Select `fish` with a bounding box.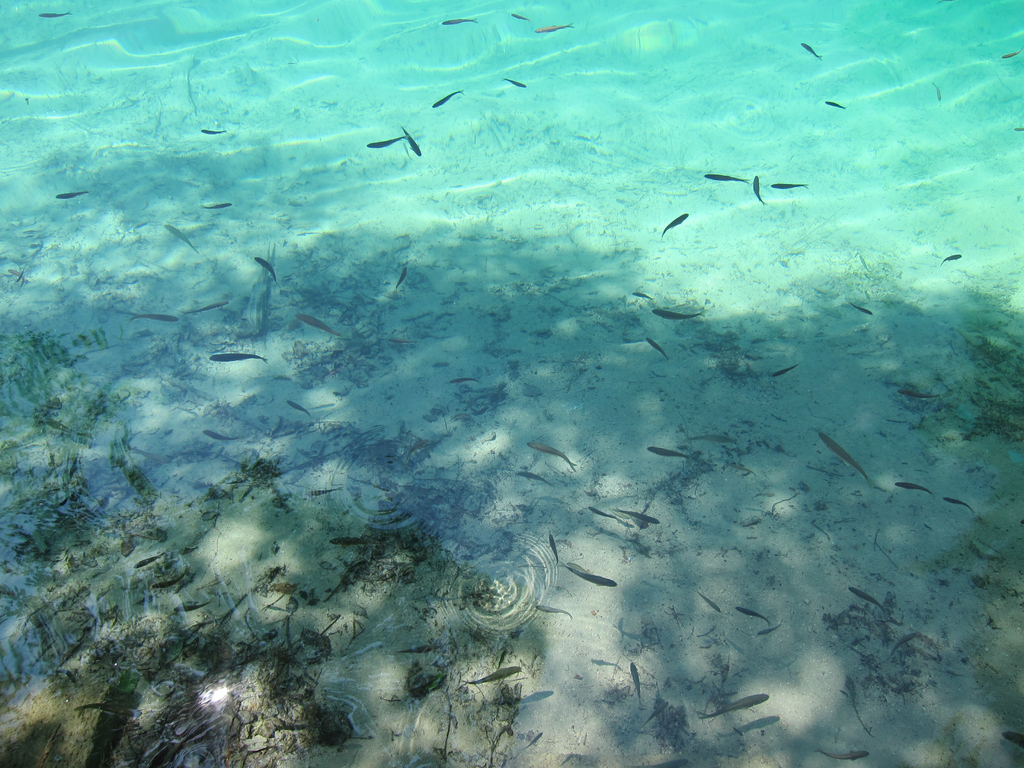
crop(172, 602, 204, 616).
